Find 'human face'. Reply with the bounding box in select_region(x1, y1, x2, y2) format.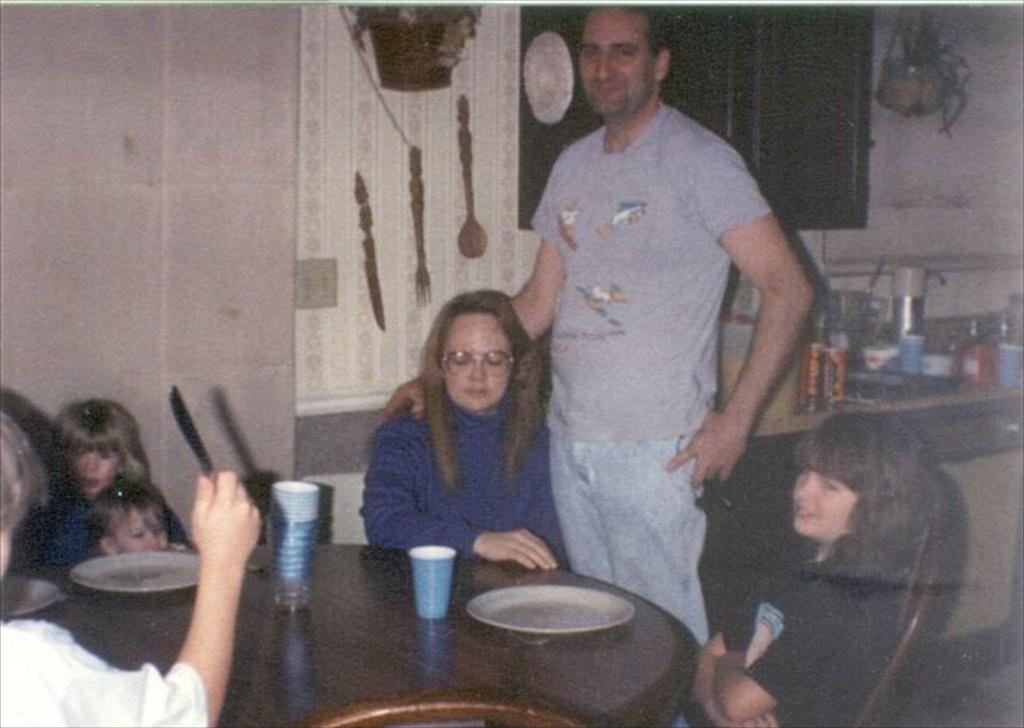
select_region(581, 0, 661, 120).
